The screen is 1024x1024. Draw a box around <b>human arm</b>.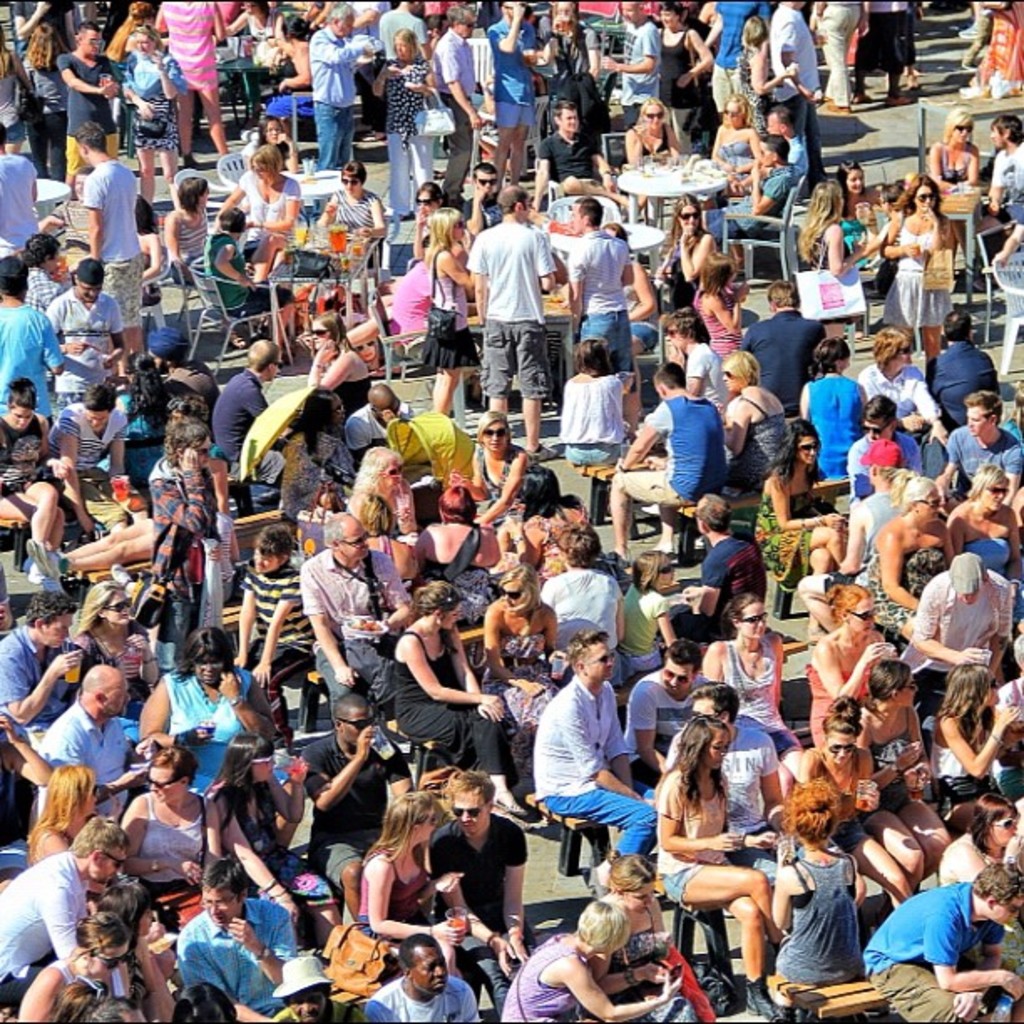
box(44, 890, 92, 967).
